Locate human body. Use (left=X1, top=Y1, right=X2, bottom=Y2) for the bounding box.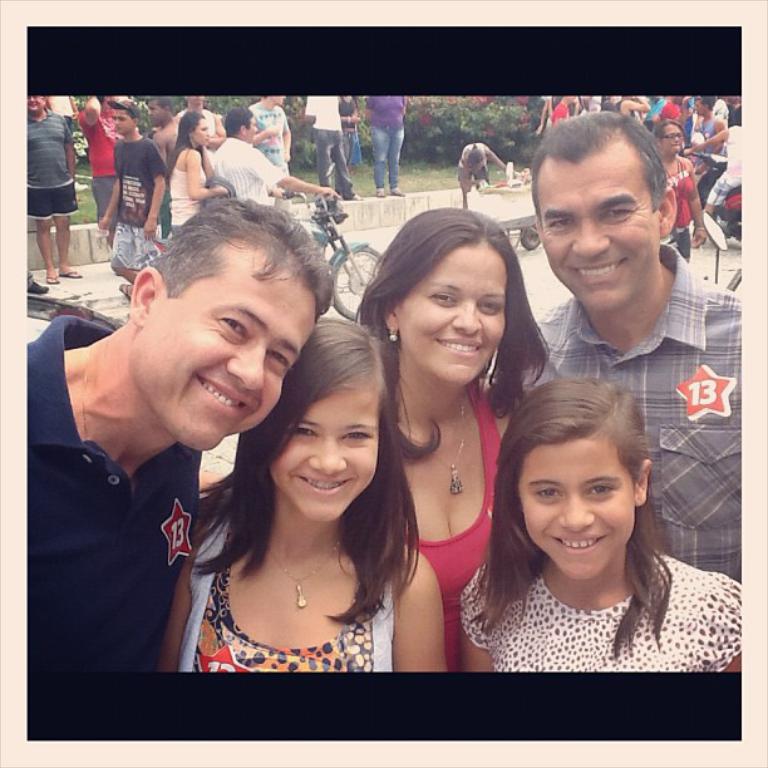
(left=668, top=154, right=705, bottom=260).
